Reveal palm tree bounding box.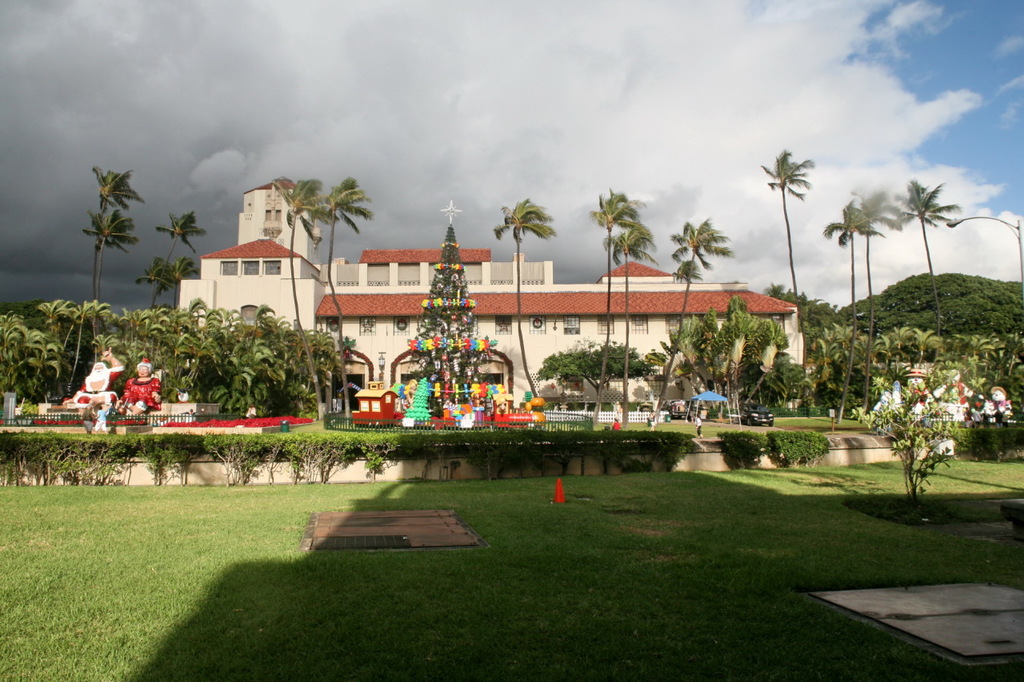
Revealed: [left=908, top=185, right=944, bottom=332].
